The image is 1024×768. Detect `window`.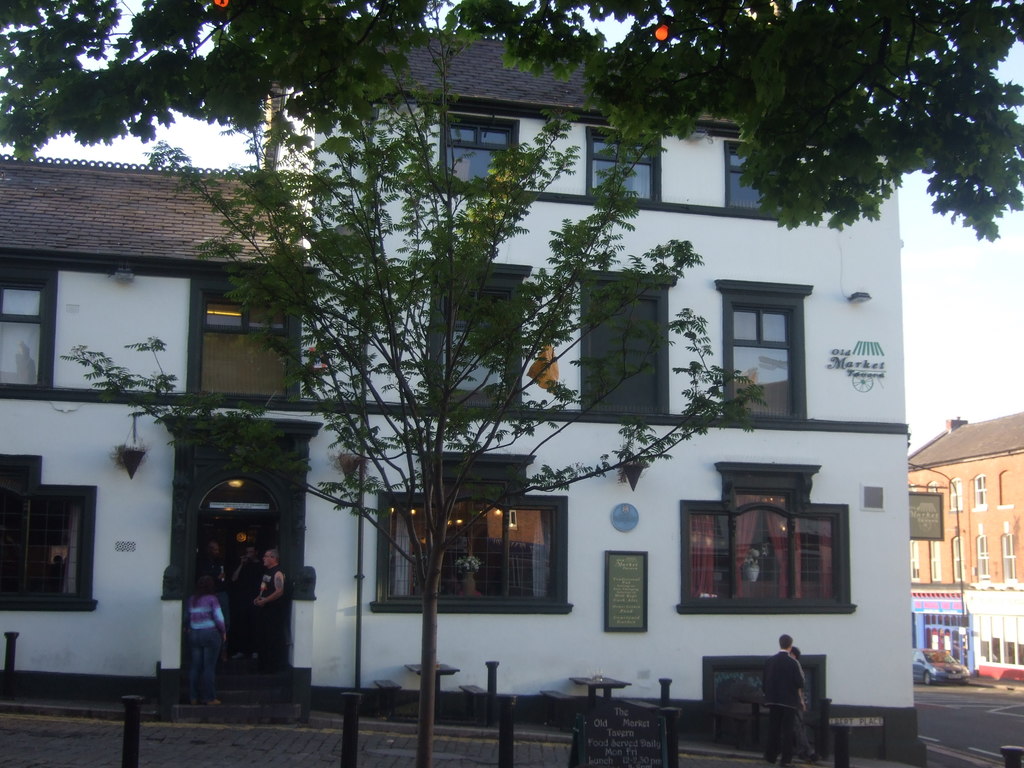
Detection: [left=724, top=146, right=799, bottom=208].
